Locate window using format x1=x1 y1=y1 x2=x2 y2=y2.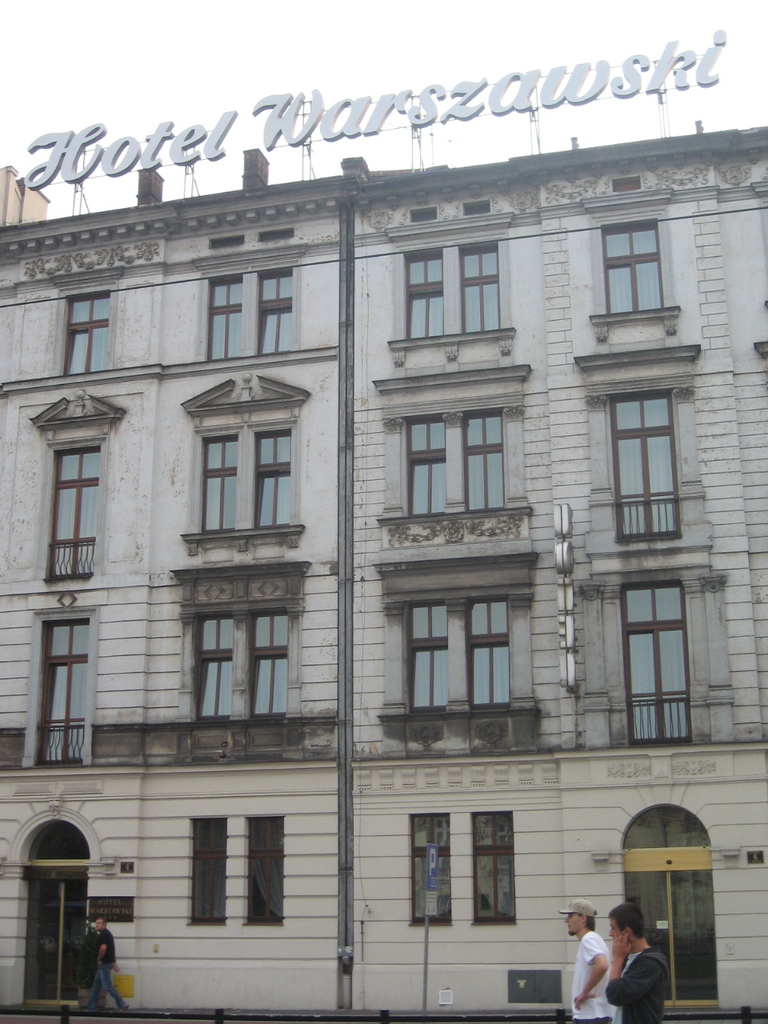
x1=470 y1=598 x2=510 y2=709.
